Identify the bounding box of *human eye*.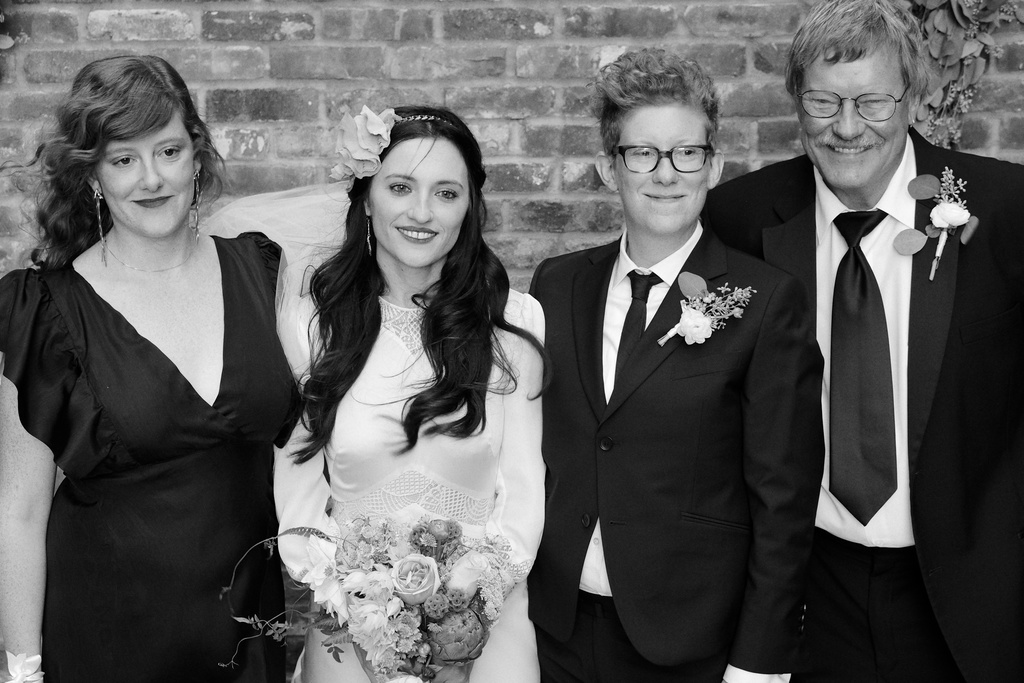
l=387, t=178, r=412, b=194.
